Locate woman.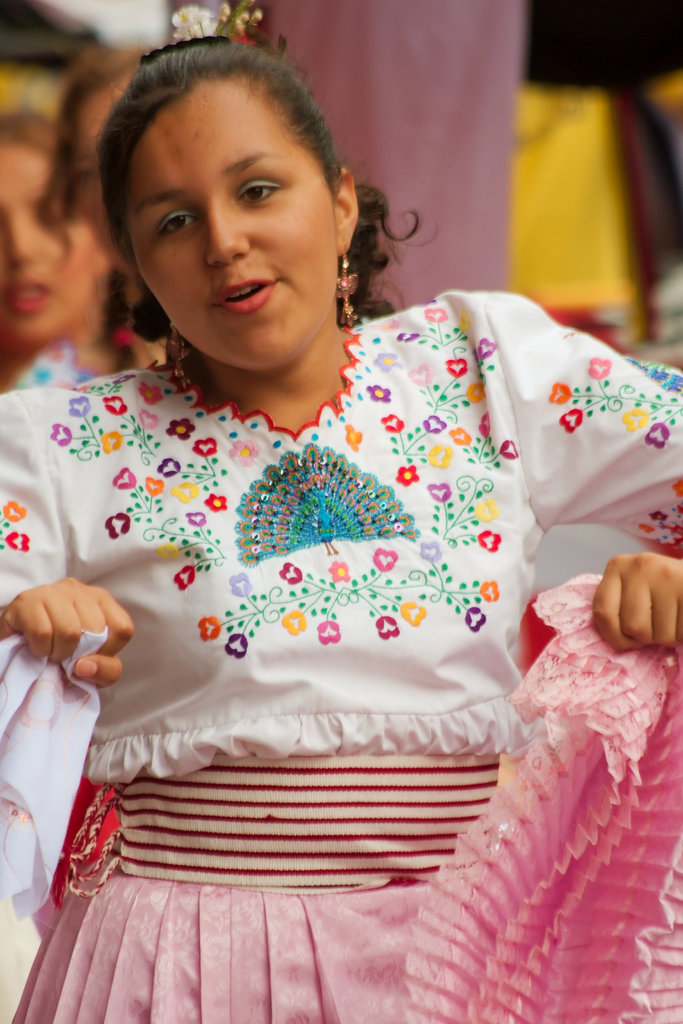
Bounding box: select_region(6, 35, 168, 397).
